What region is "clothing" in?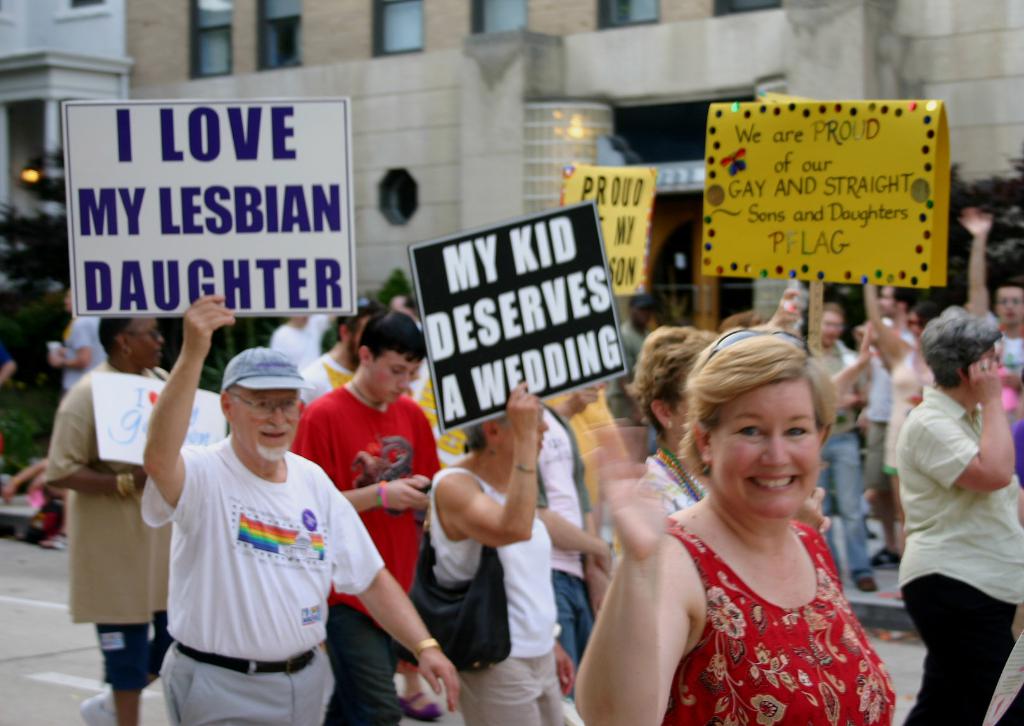
crop(44, 355, 212, 626).
